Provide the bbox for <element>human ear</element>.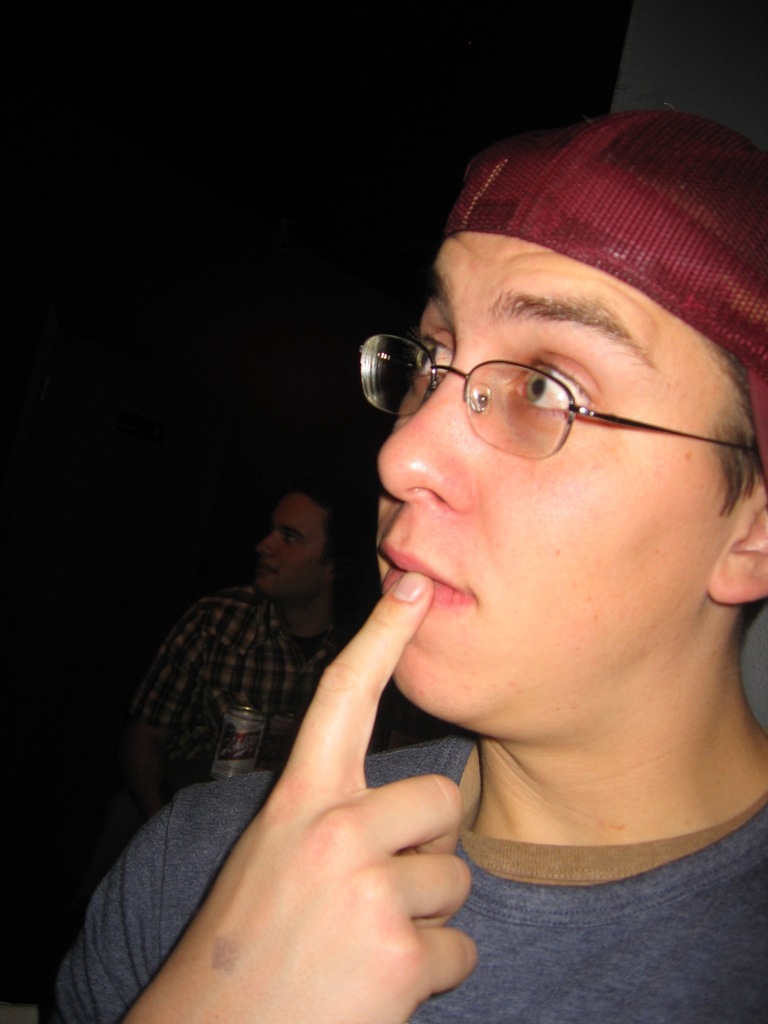
pyautogui.locateOnScreen(702, 500, 767, 603).
